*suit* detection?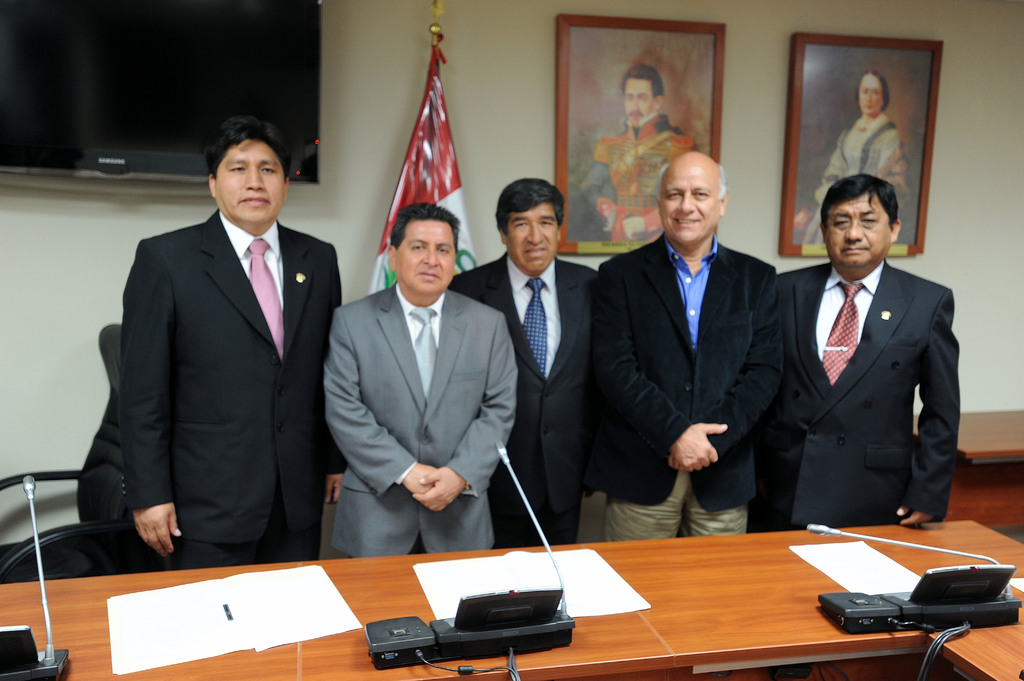
pyautogui.locateOnScreen(316, 280, 524, 554)
